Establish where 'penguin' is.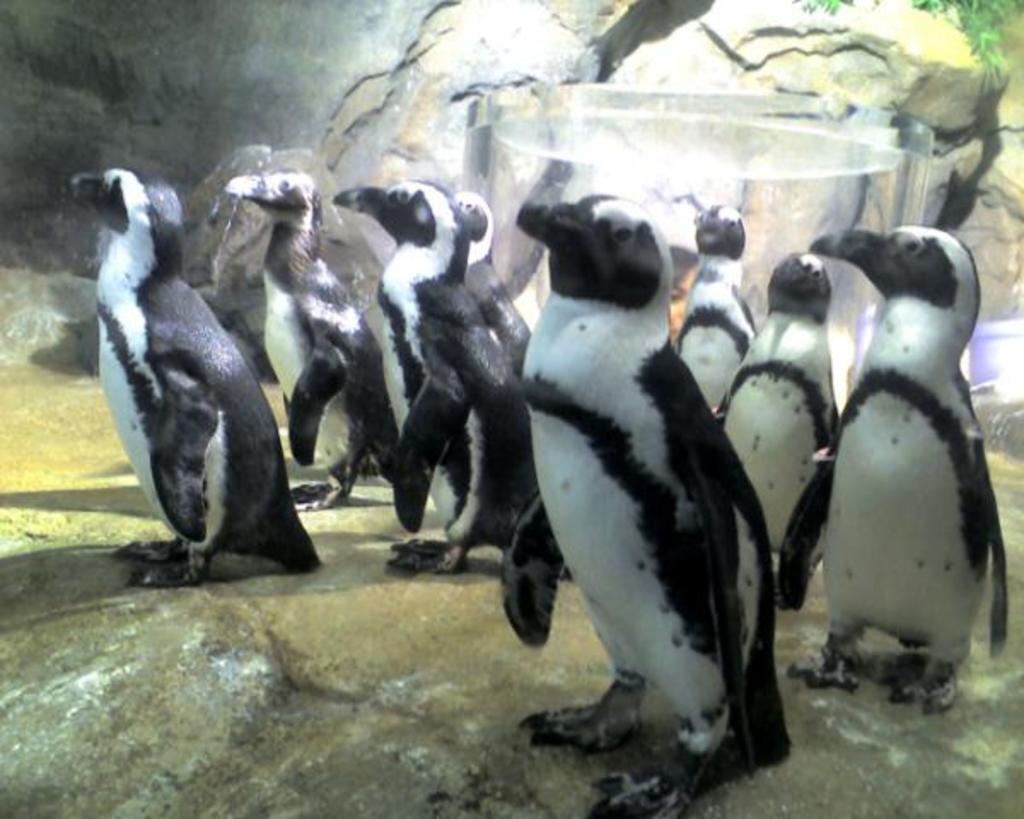
Established at bbox=[669, 201, 756, 415].
